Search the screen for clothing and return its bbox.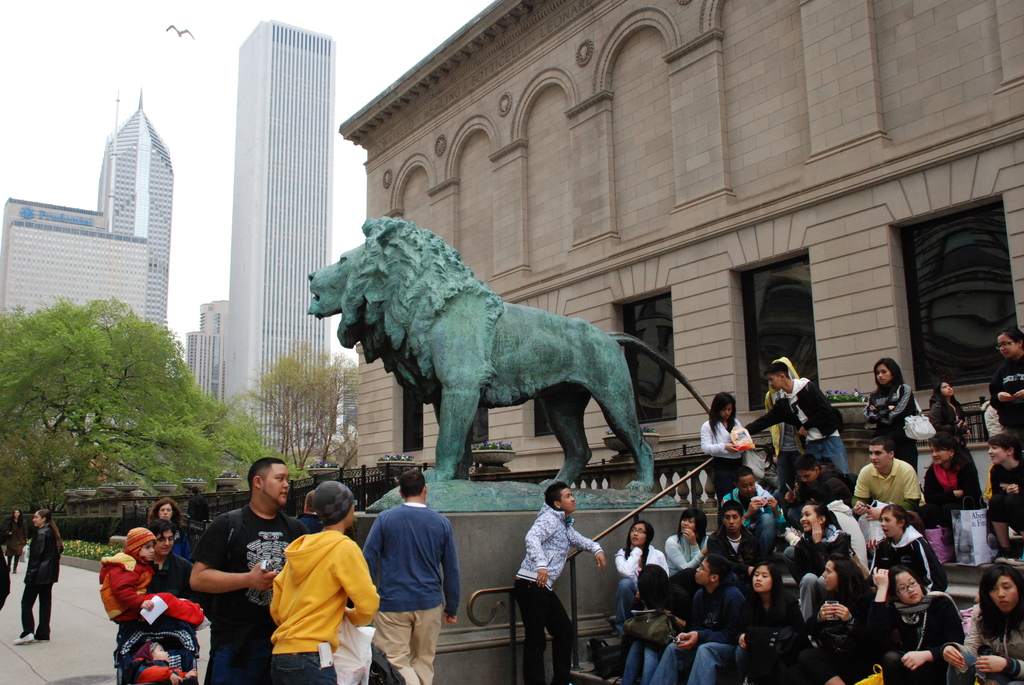
Found: (646,578,741,684).
